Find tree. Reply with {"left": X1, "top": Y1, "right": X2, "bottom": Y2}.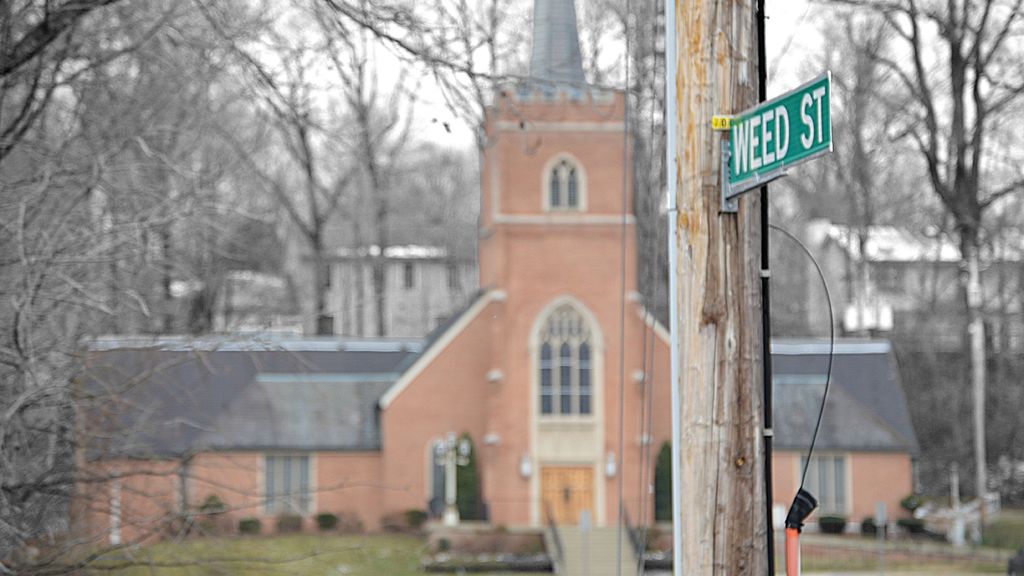
{"left": 892, "top": 175, "right": 1020, "bottom": 508}.
